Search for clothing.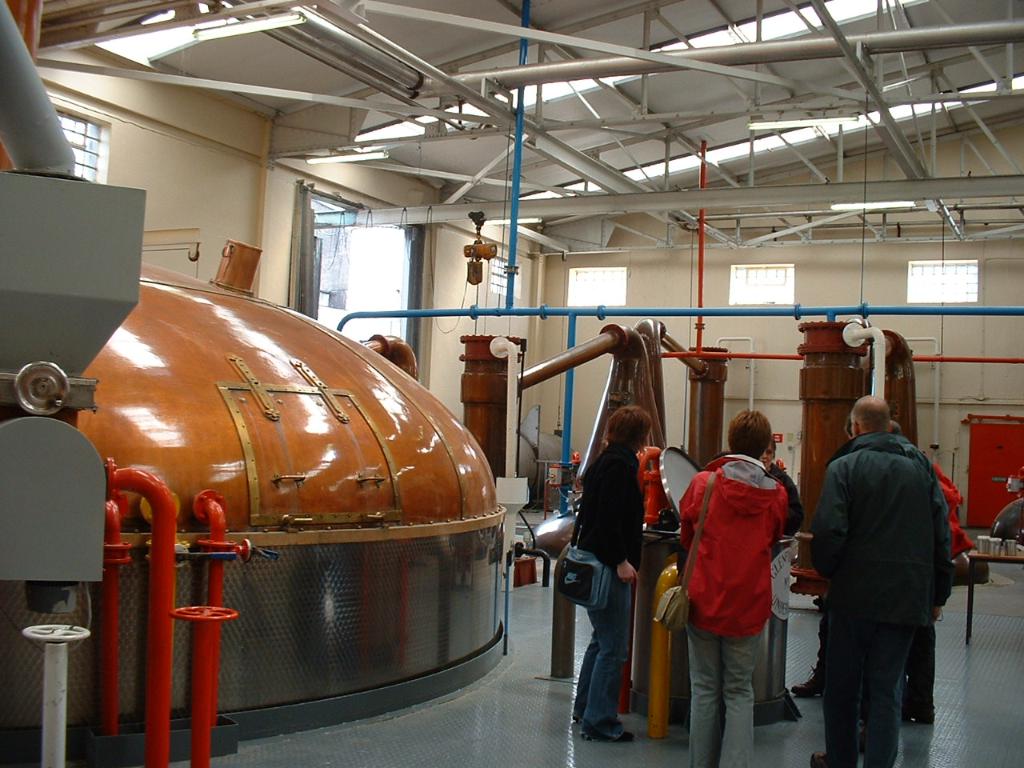
Found at crop(762, 462, 806, 558).
